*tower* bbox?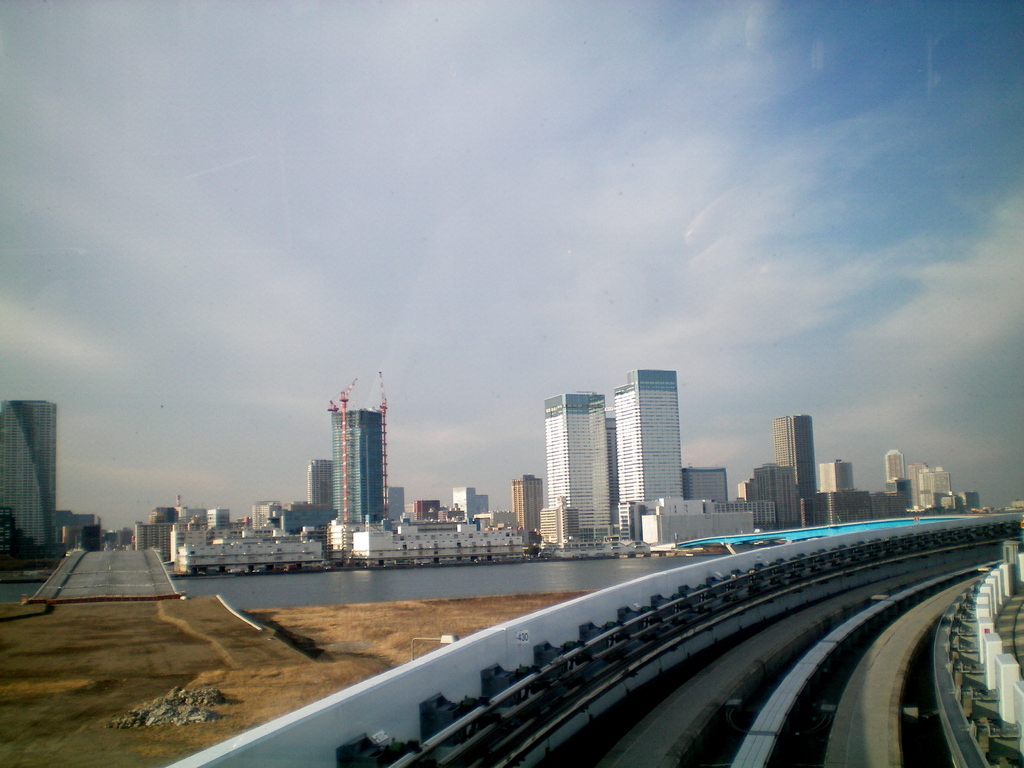
[602, 406, 620, 536]
